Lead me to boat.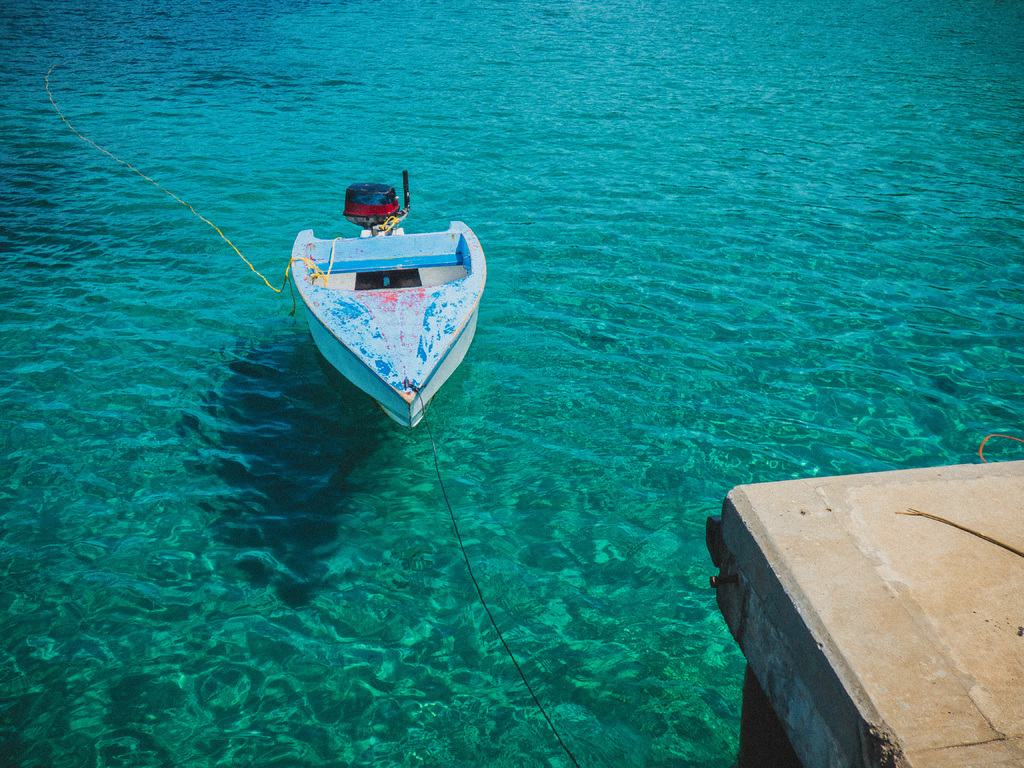
Lead to [266,166,488,441].
